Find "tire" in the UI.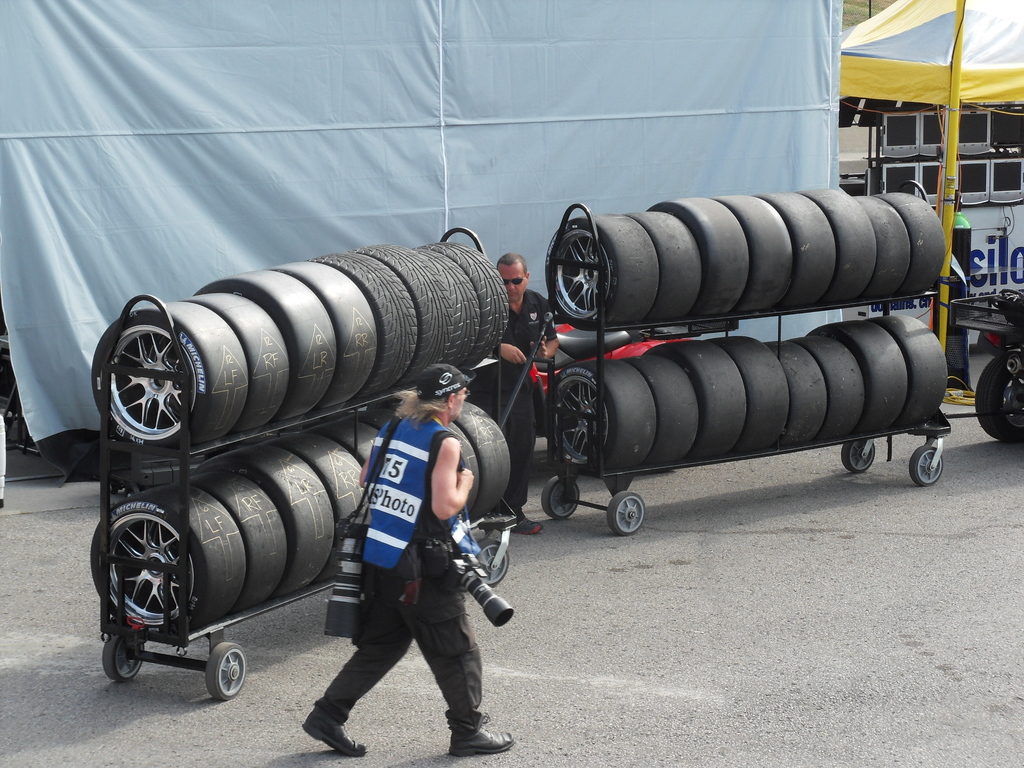
UI element at {"left": 546, "top": 214, "right": 660, "bottom": 332}.
